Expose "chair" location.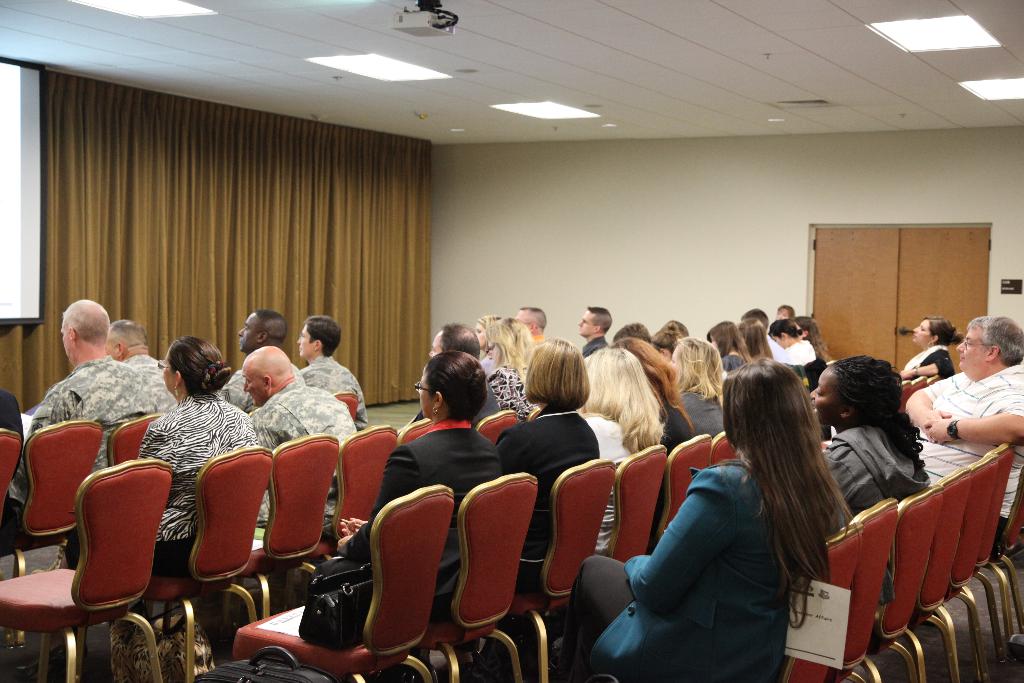
Exposed at bbox=[957, 441, 1023, 666].
